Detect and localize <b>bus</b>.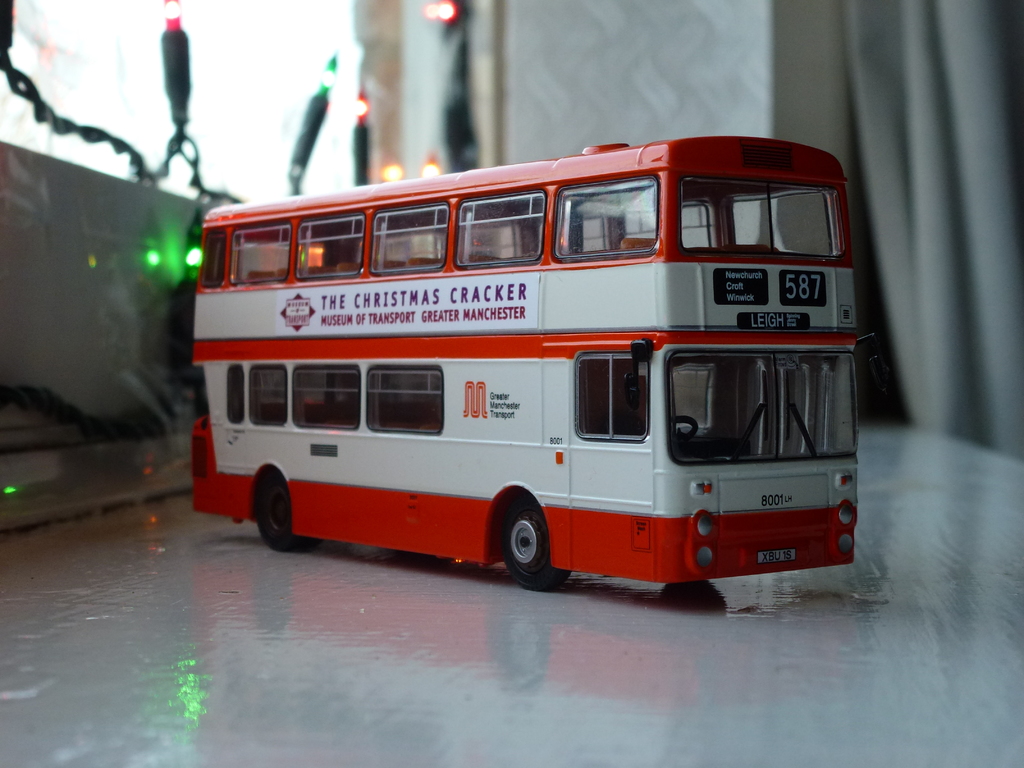
Localized at 186/132/871/589.
